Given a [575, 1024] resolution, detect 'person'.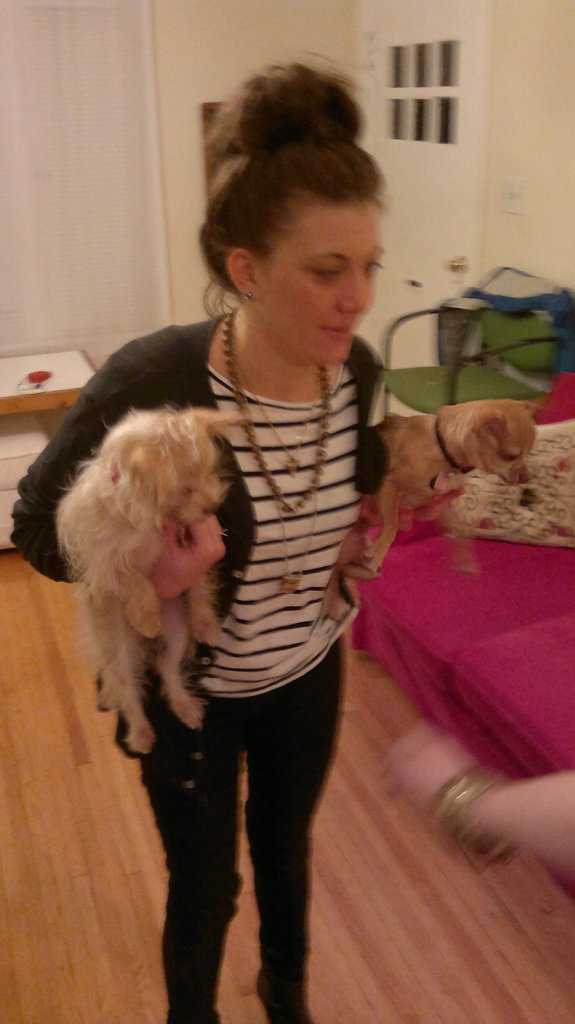
{"x1": 62, "y1": 129, "x2": 471, "y2": 995}.
